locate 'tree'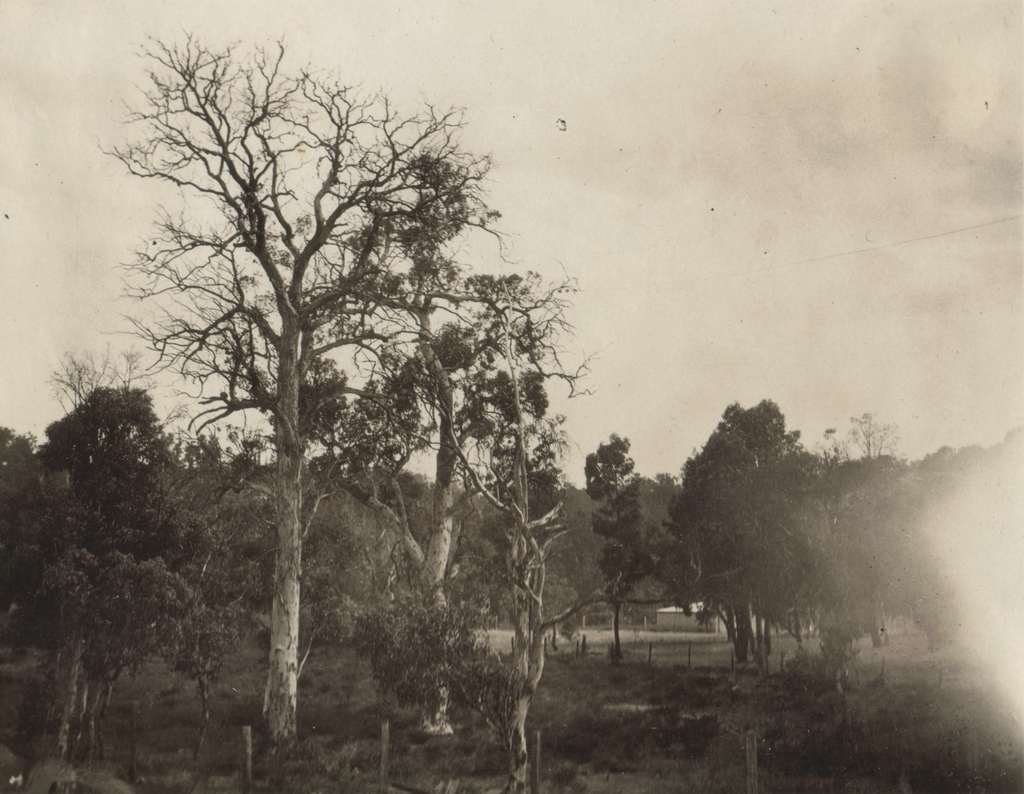
<box>819,411,915,468</box>
